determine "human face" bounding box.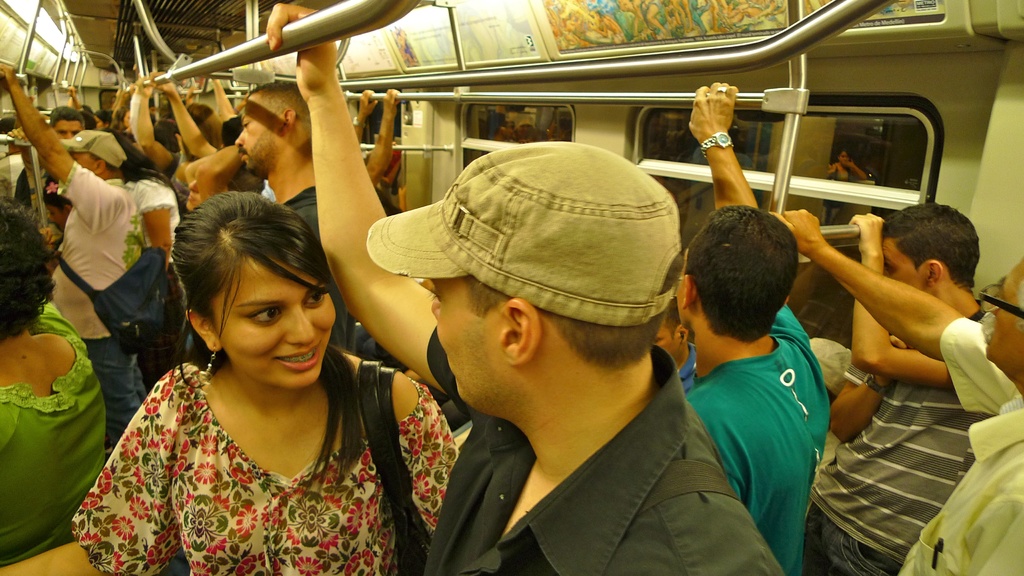
Determined: box=[426, 276, 506, 407].
